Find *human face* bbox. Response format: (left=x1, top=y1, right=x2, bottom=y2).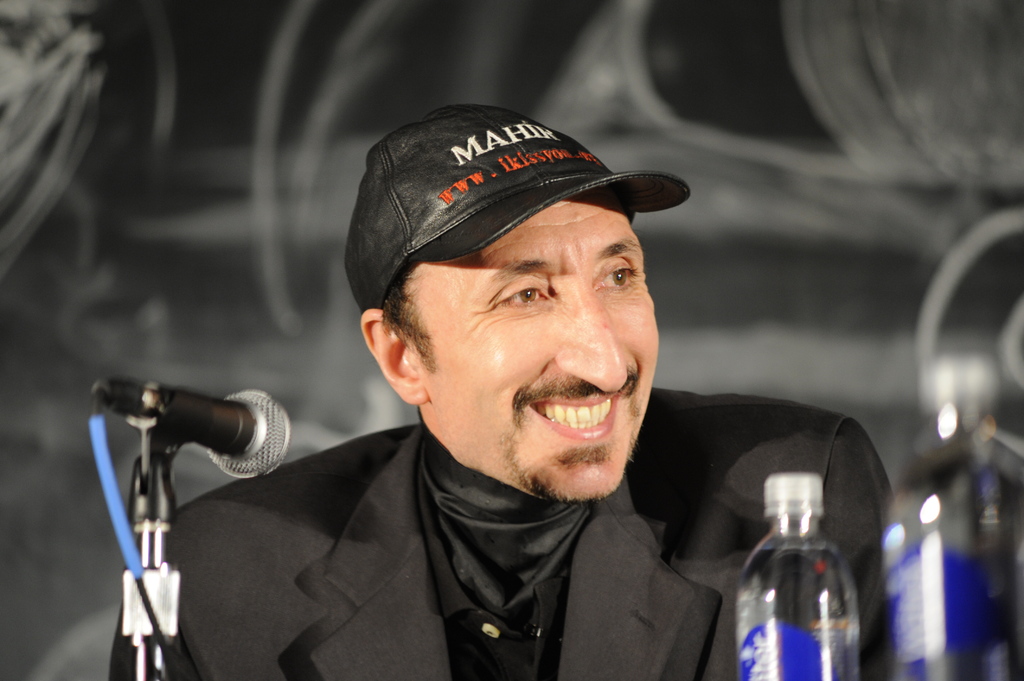
(left=410, top=198, right=660, bottom=503).
